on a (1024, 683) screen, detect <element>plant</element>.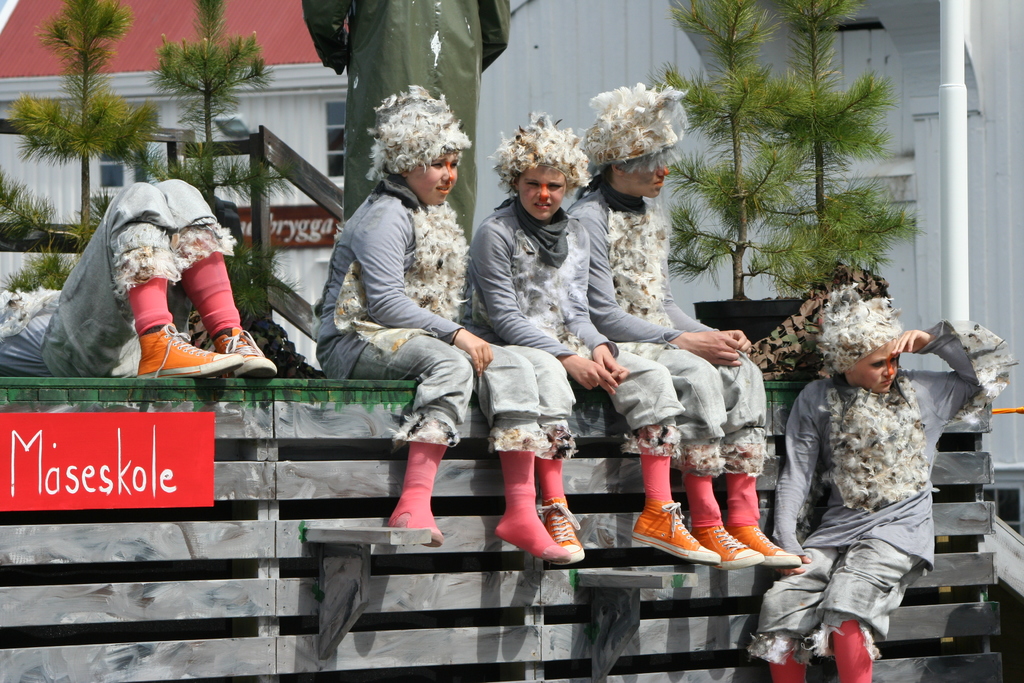
{"x1": 148, "y1": 0, "x2": 314, "y2": 338}.
